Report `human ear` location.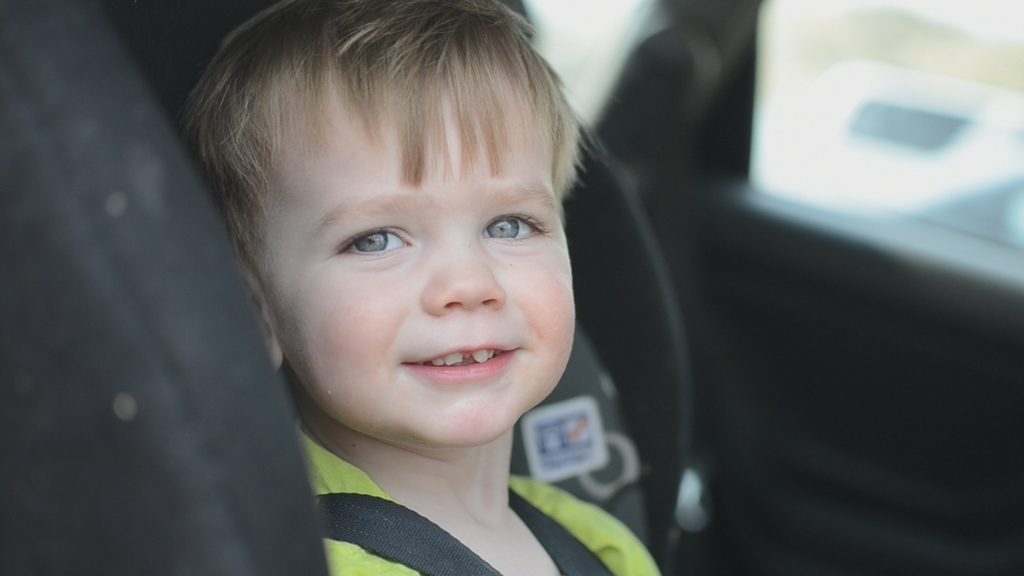
Report: select_region(235, 264, 285, 367).
